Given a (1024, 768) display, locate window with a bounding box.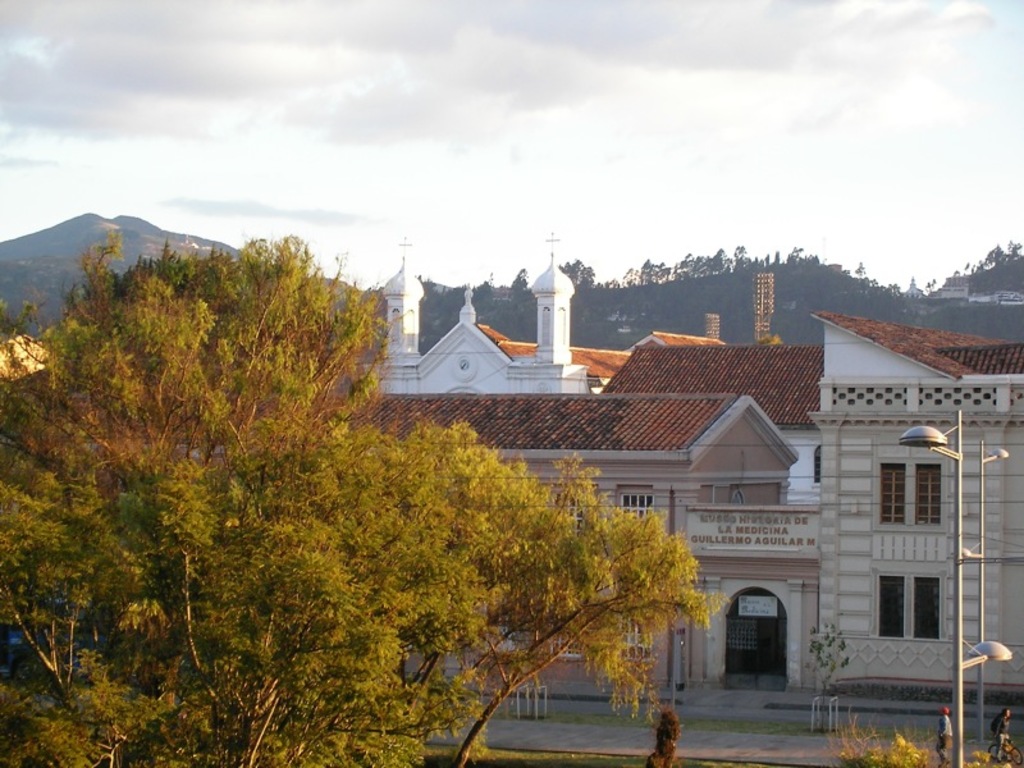
Located: box=[879, 461, 908, 524].
